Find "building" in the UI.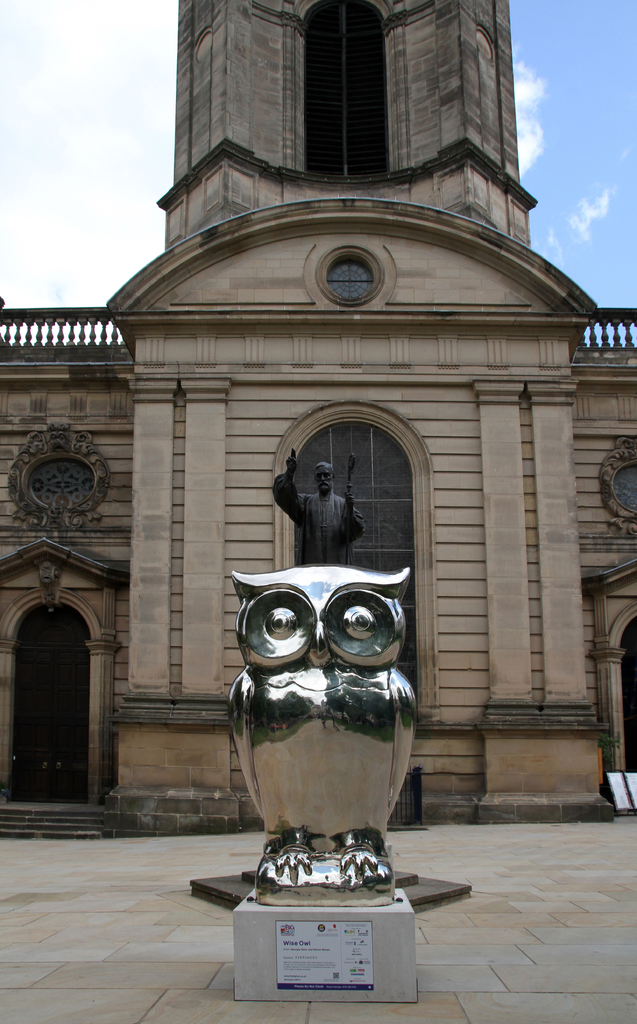
UI element at 0/0/636/837.
